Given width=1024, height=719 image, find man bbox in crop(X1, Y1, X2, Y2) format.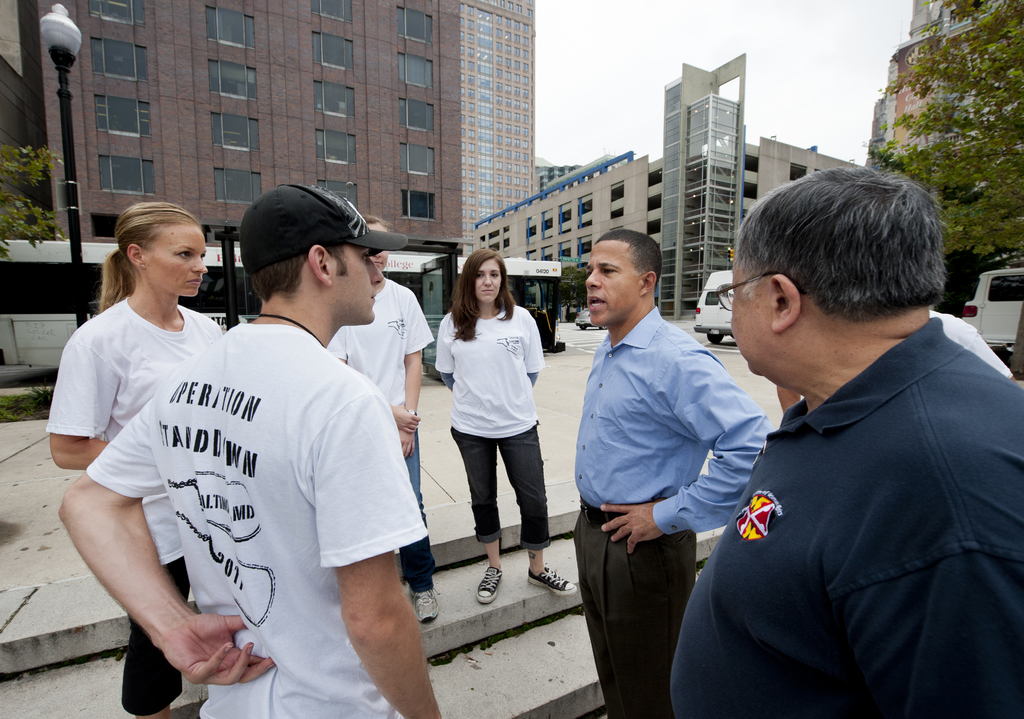
crop(570, 232, 769, 718).
